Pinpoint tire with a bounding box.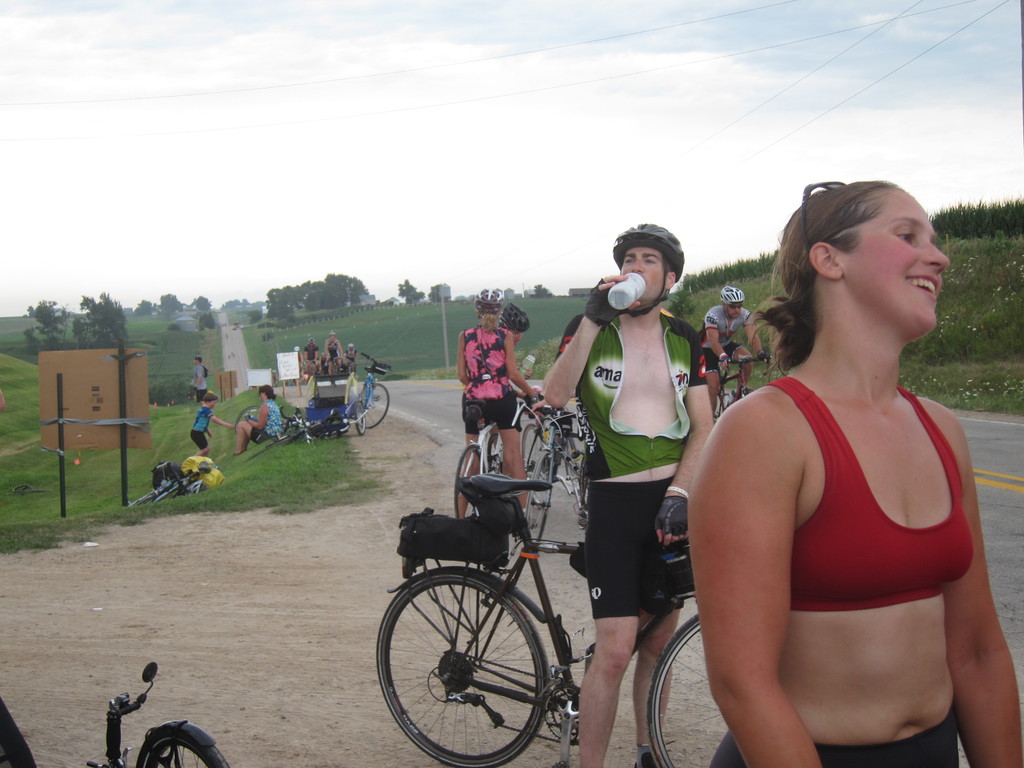
bbox(152, 479, 192, 506).
